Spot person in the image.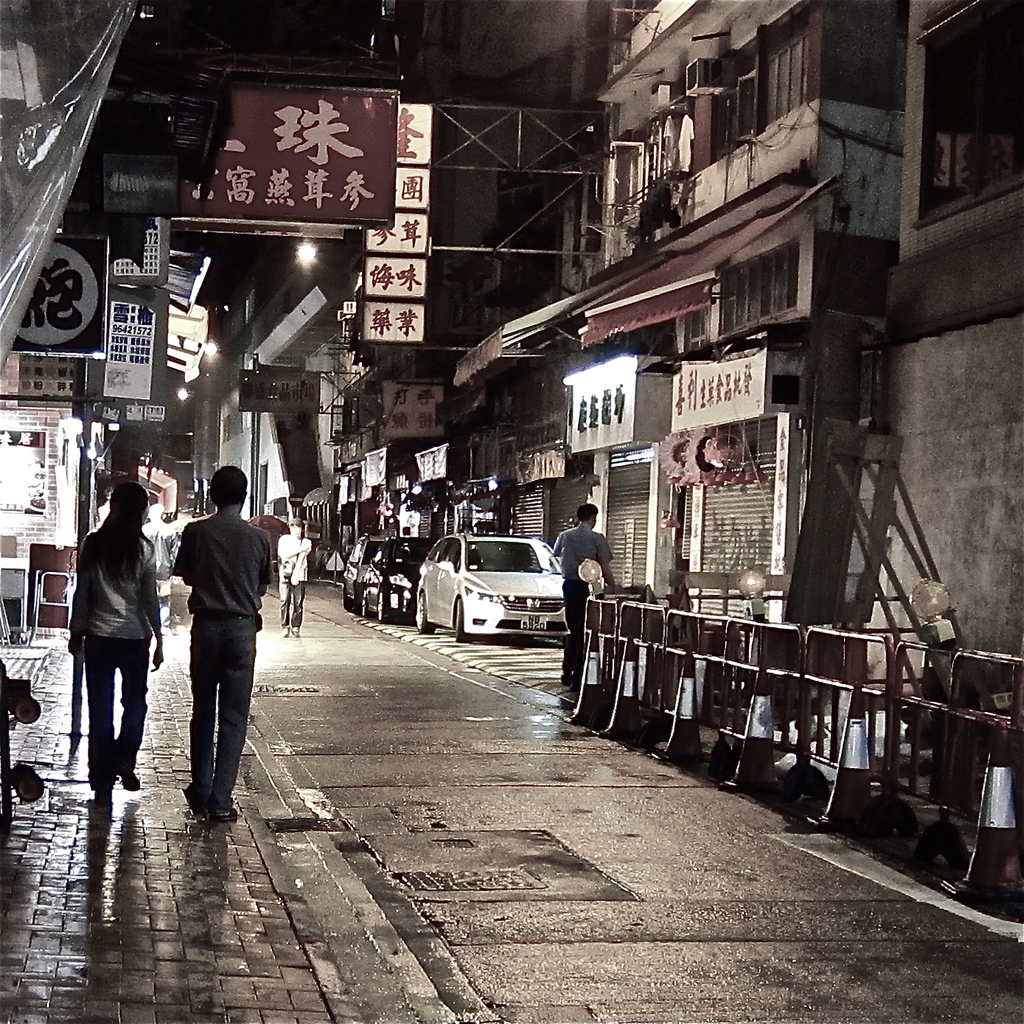
person found at left=276, top=520, right=312, bottom=640.
